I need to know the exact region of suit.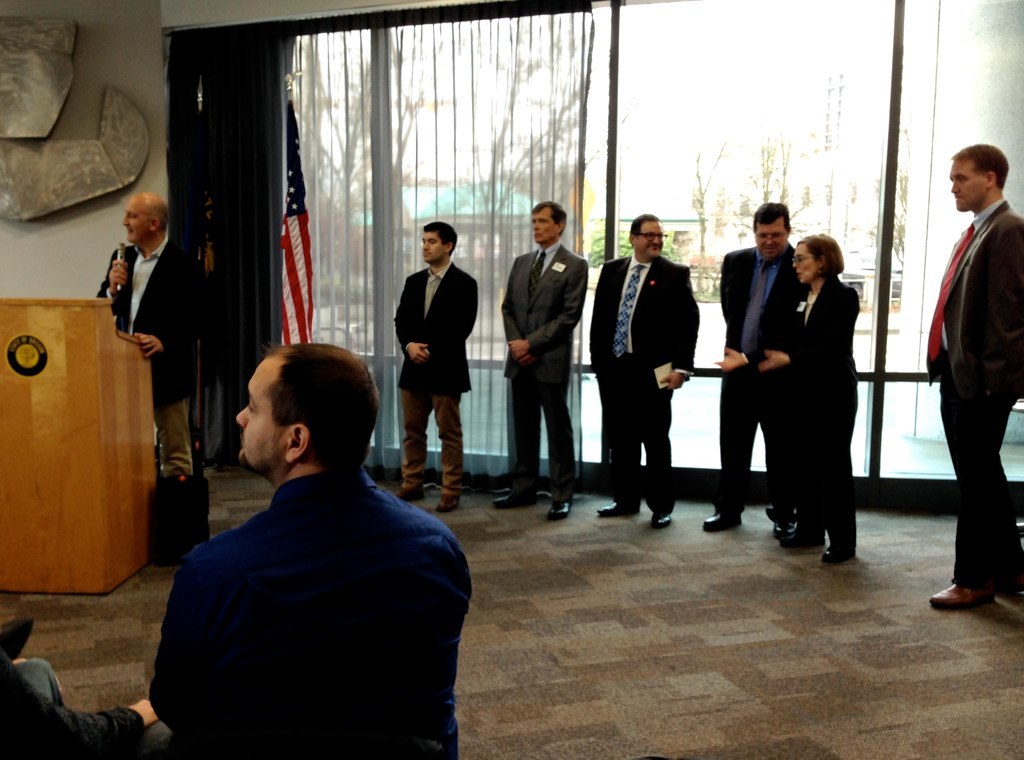
Region: l=506, t=211, r=594, b=518.
